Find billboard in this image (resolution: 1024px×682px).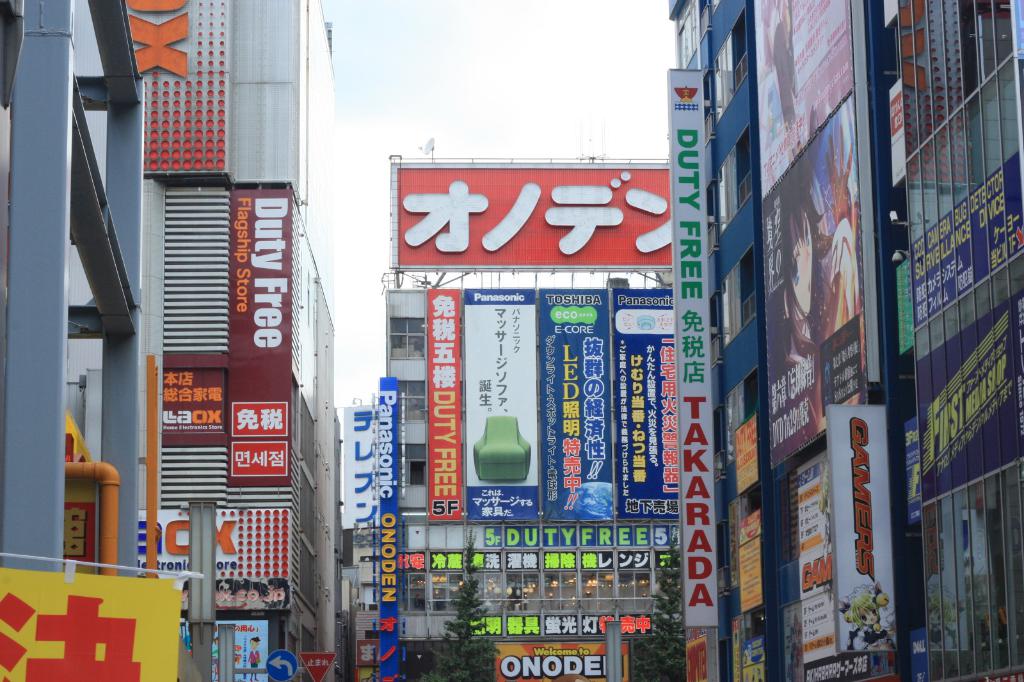
box(378, 377, 401, 681).
